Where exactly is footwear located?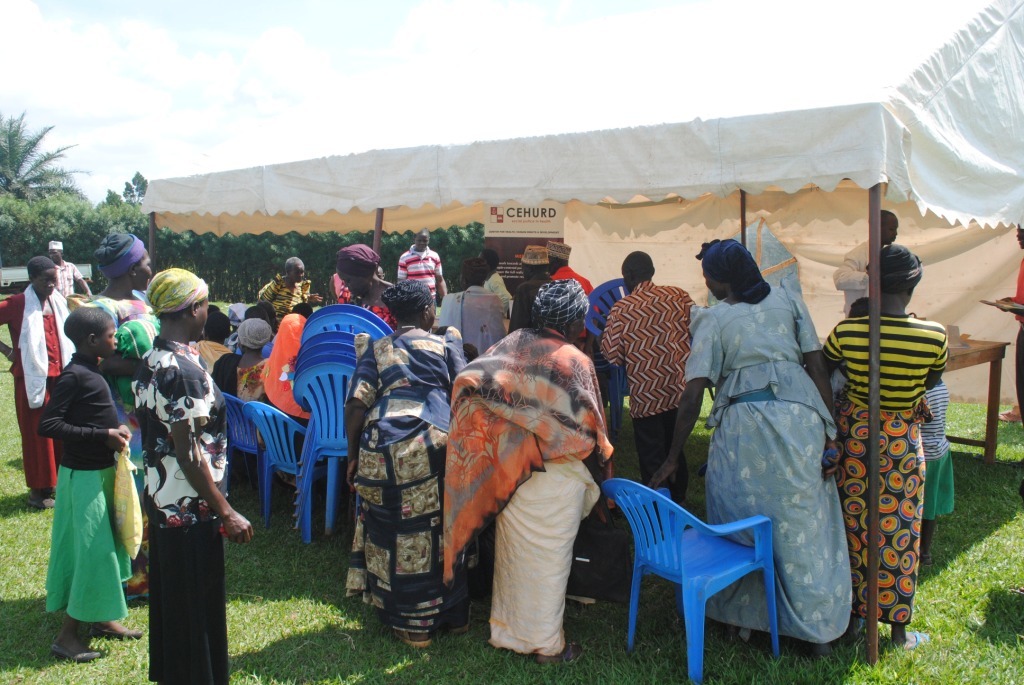
Its bounding box is crop(538, 642, 579, 666).
